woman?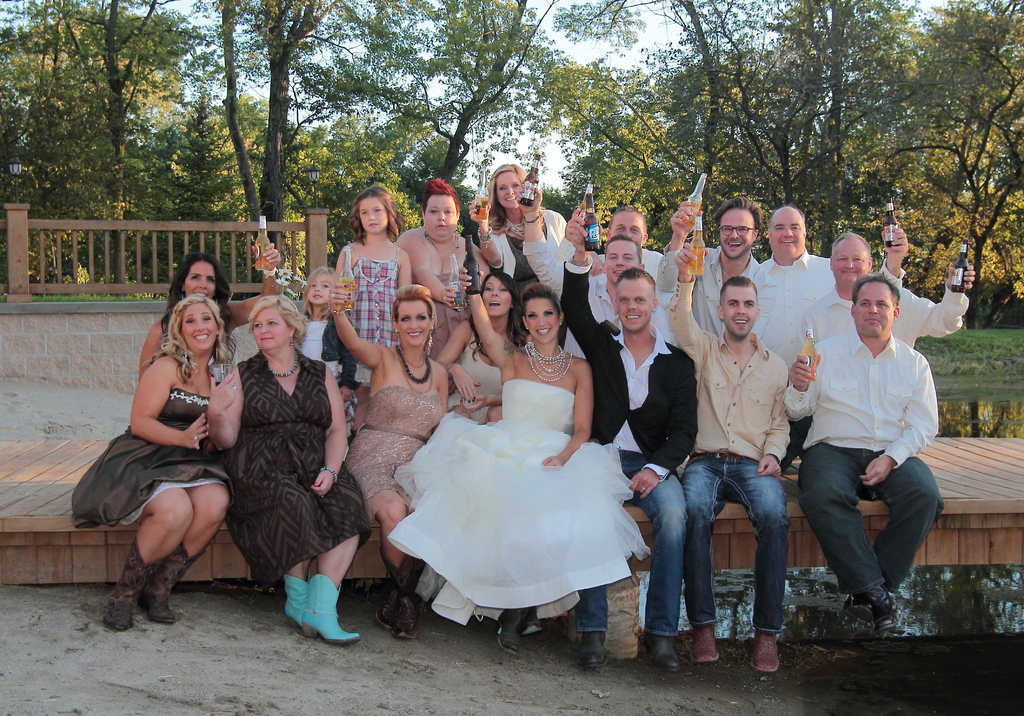
region(468, 165, 570, 338)
